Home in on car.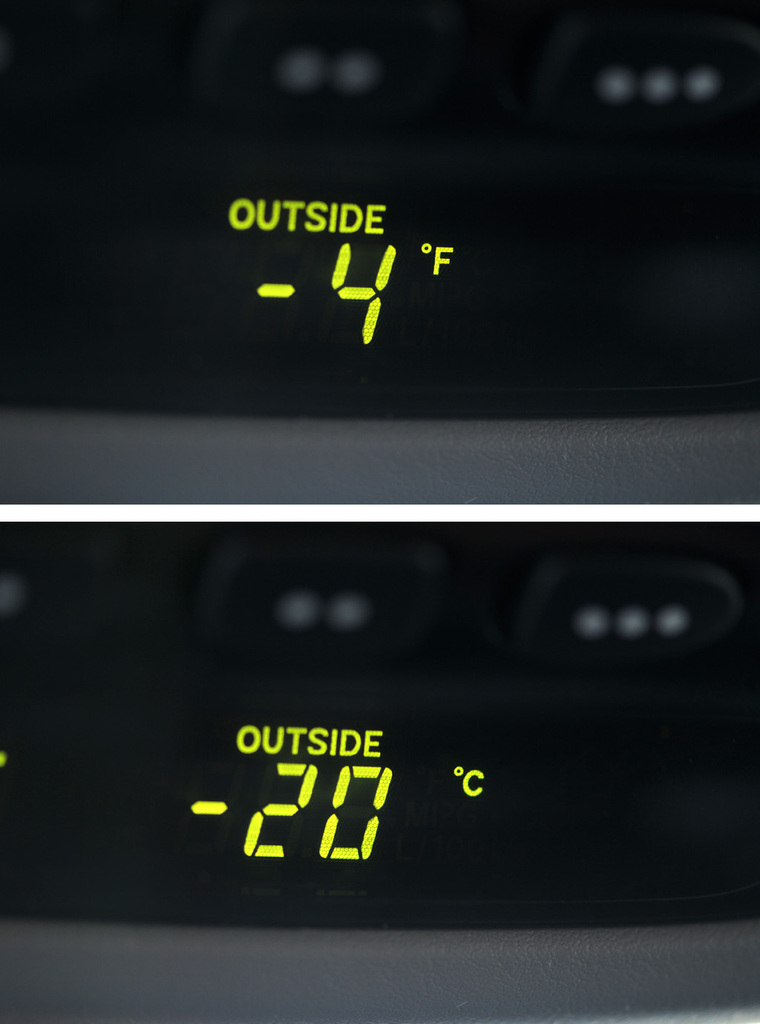
Homed in at bbox=[0, 3, 759, 503].
